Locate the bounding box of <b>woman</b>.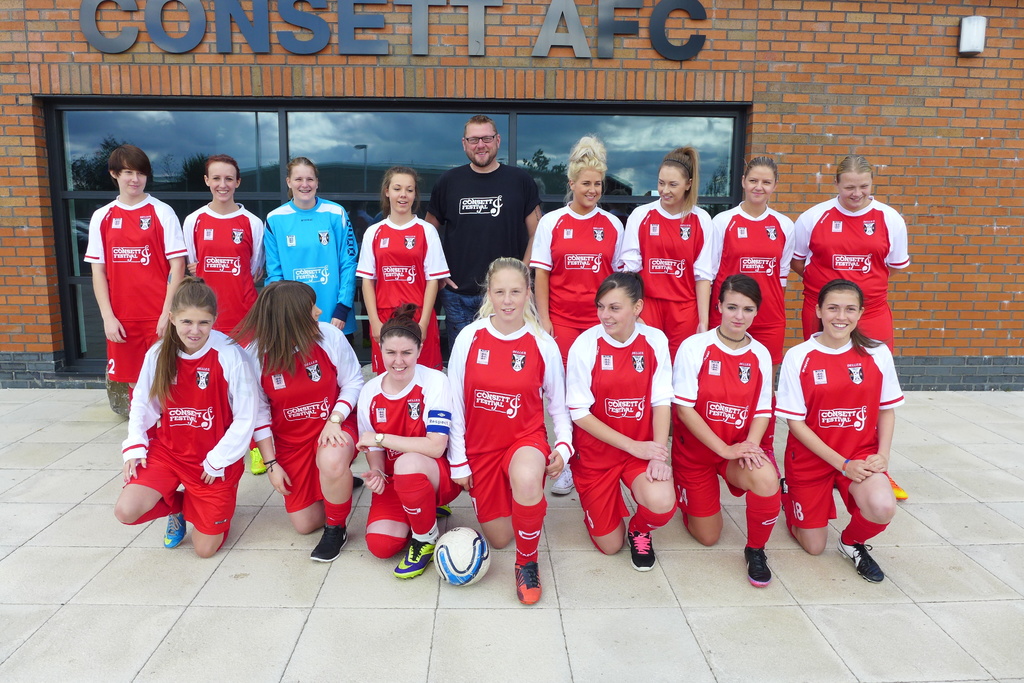
Bounding box: x1=180, y1=152, x2=274, y2=472.
